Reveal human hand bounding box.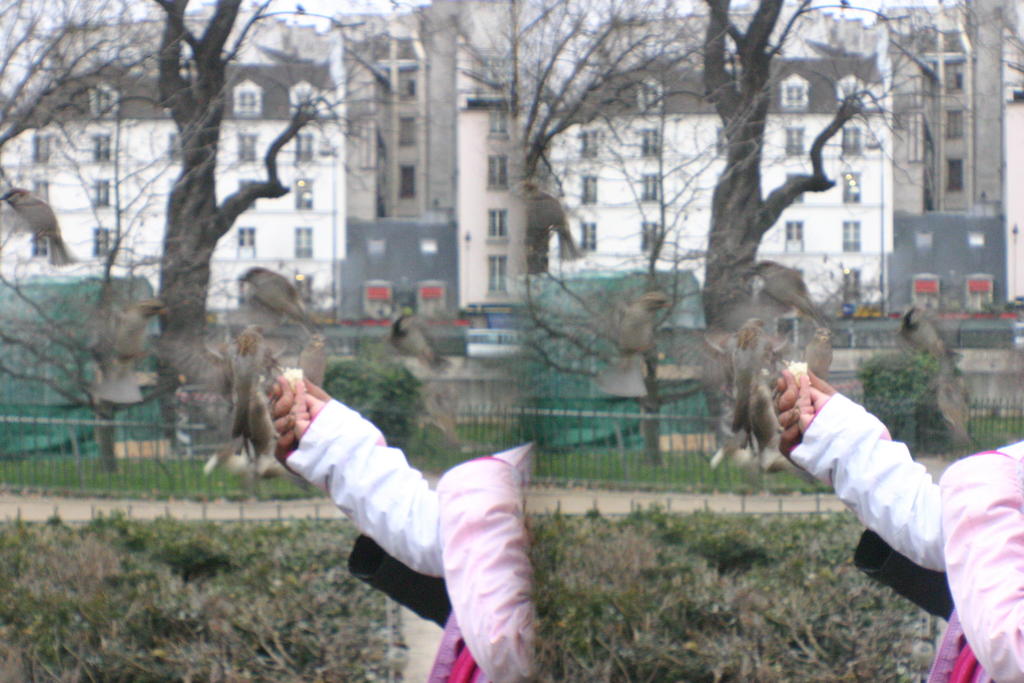
Revealed: [left=780, top=370, right=834, bottom=436].
